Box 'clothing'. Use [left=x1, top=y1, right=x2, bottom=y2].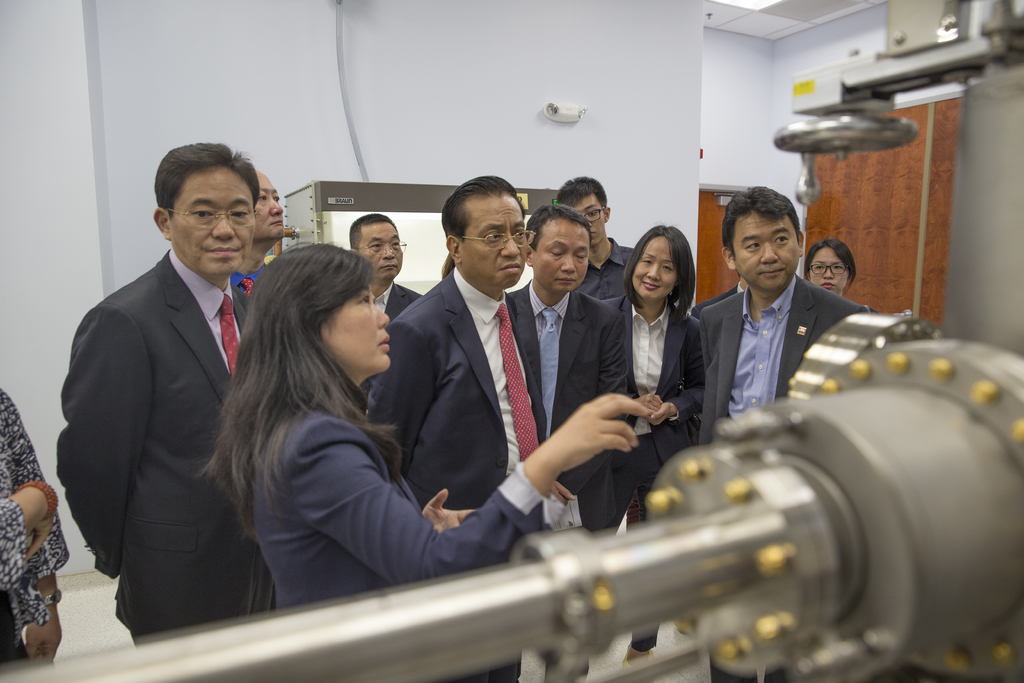
[left=51, top=244, right=268, bottom=645].
